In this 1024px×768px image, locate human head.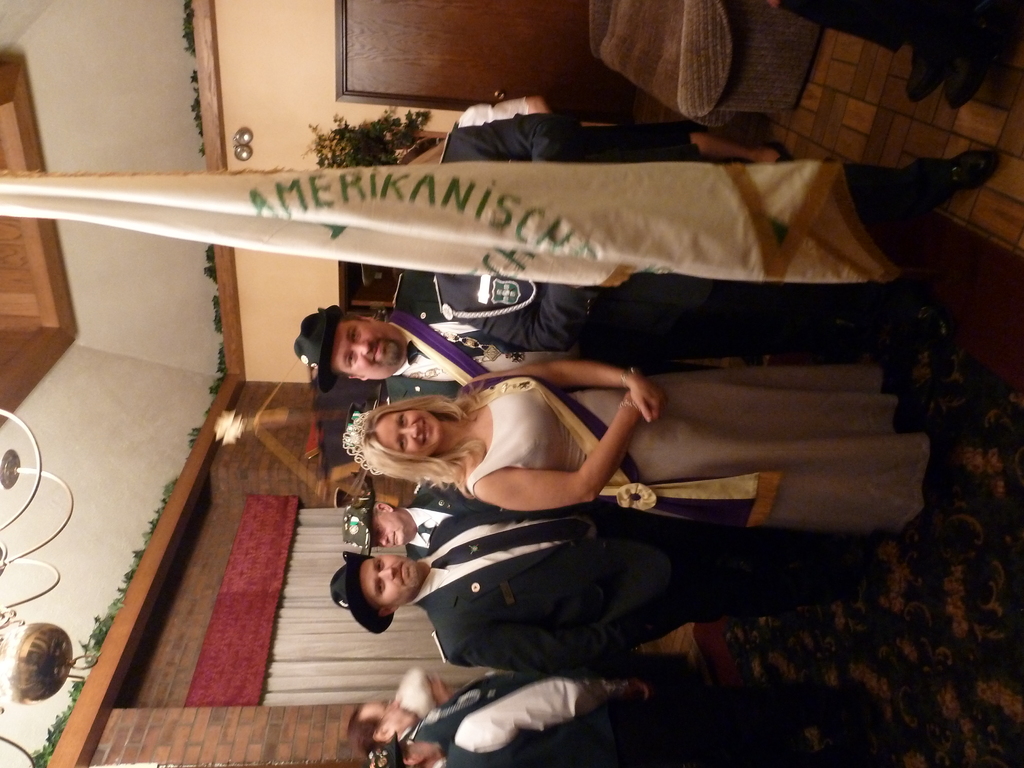
Bounding box: {"x1": 348, "y1": 698, "x2": 417, "y2": 751}.
